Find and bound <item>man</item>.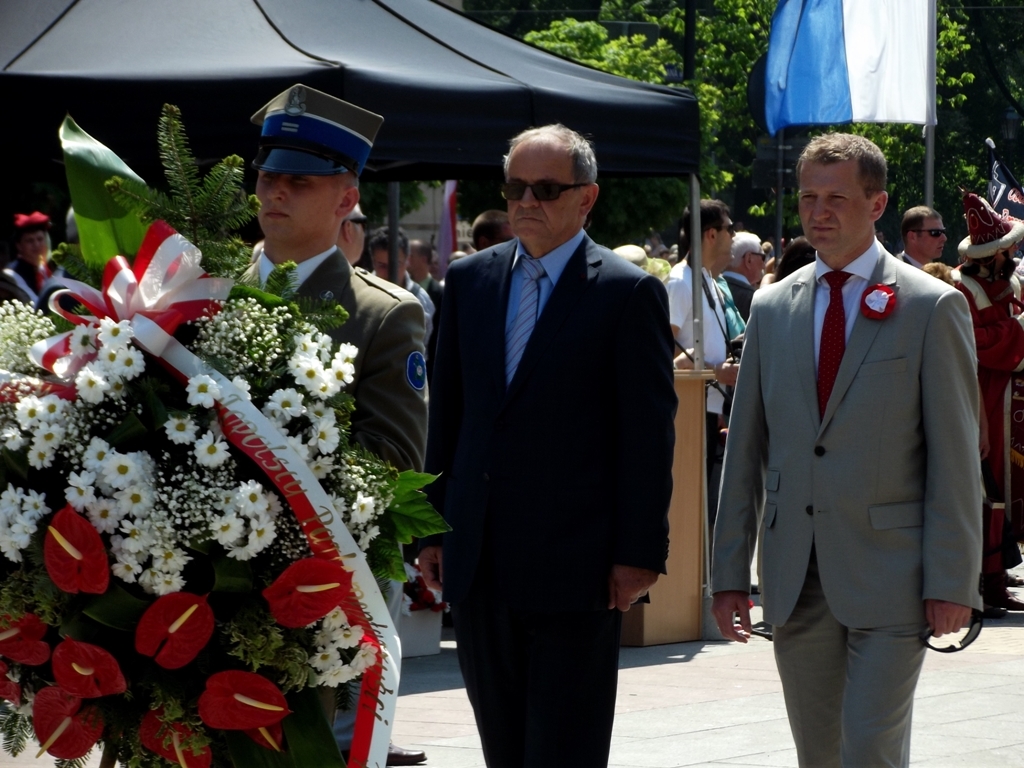
Bound: [left=233, top=85, right=433, bottom=767].
